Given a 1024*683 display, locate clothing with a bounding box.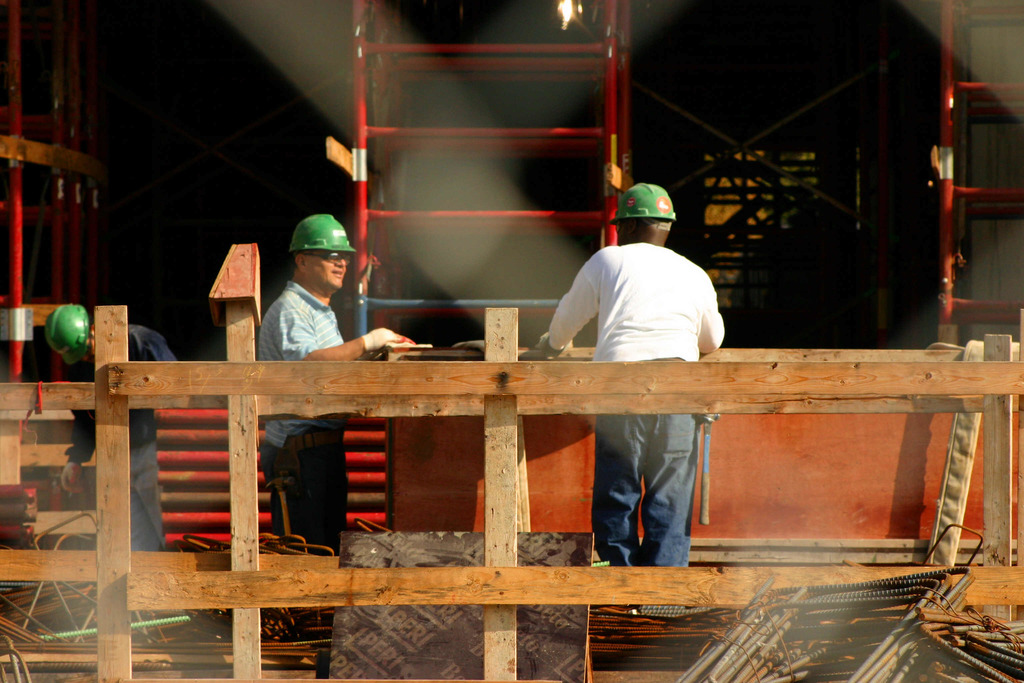
Located: 261, 431, 350, 553.
